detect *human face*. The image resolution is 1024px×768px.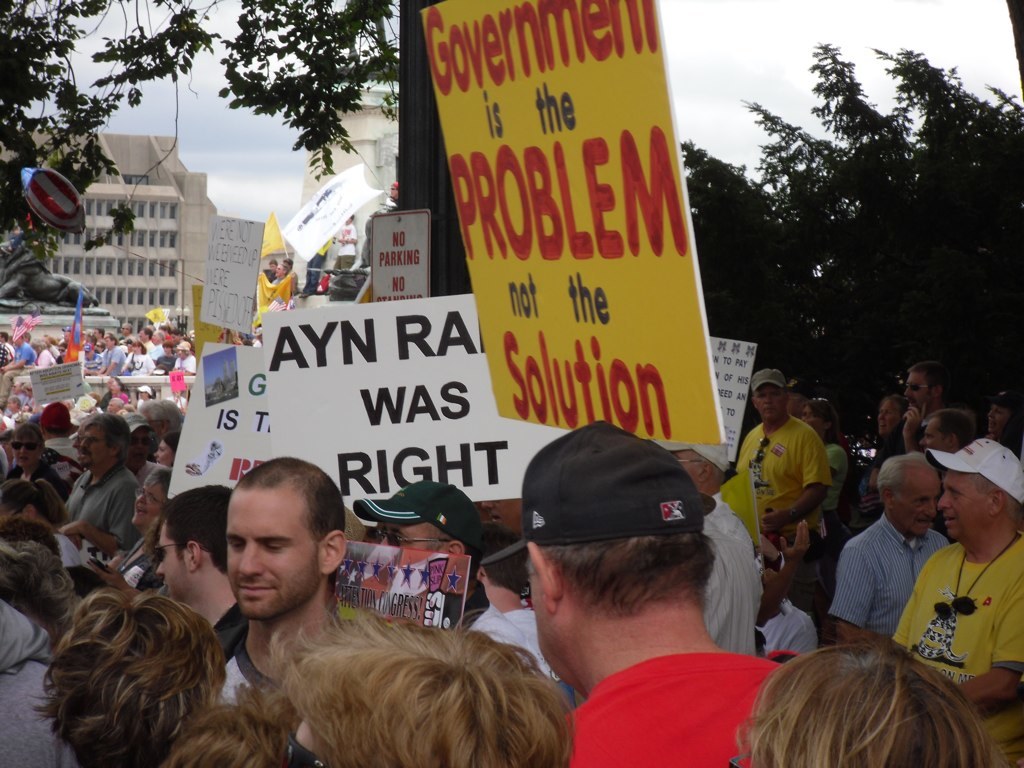
79 428 110 473.
